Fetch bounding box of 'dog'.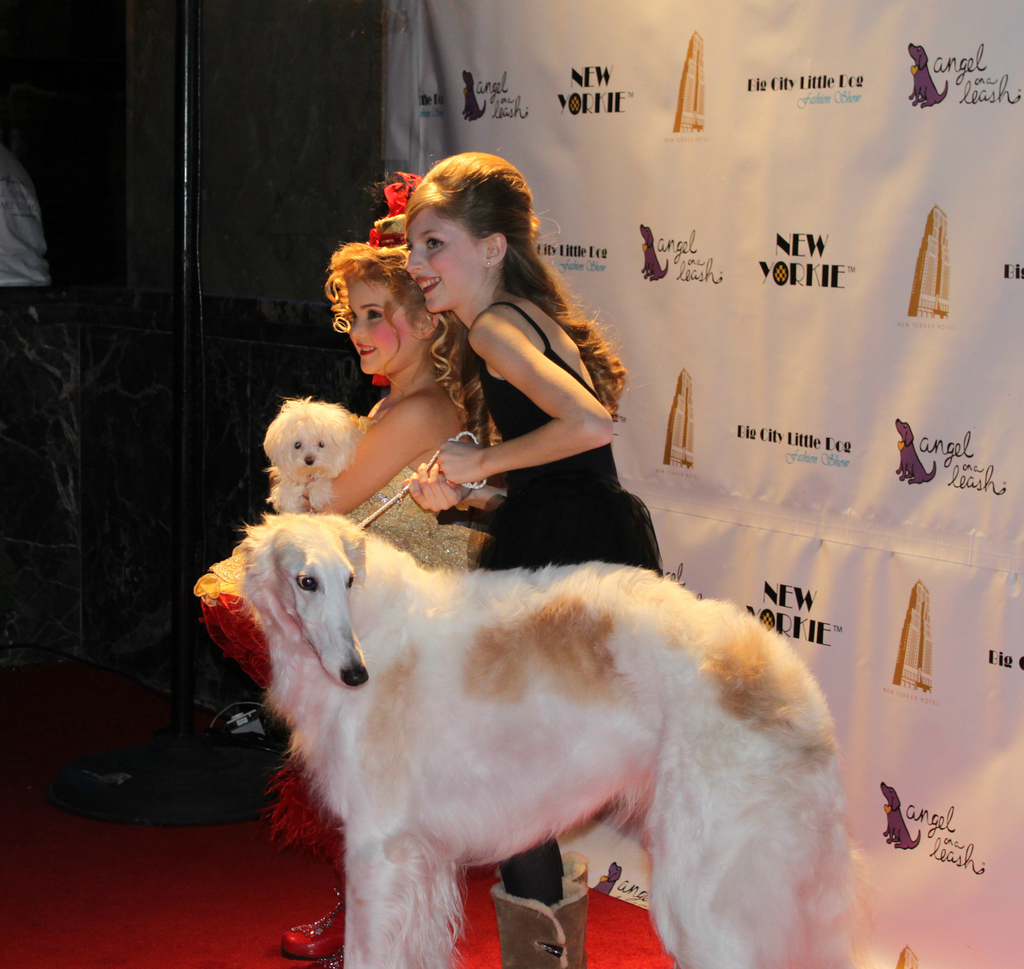
Bbox: x1=243, y1=512, x2=856, y2=968.
